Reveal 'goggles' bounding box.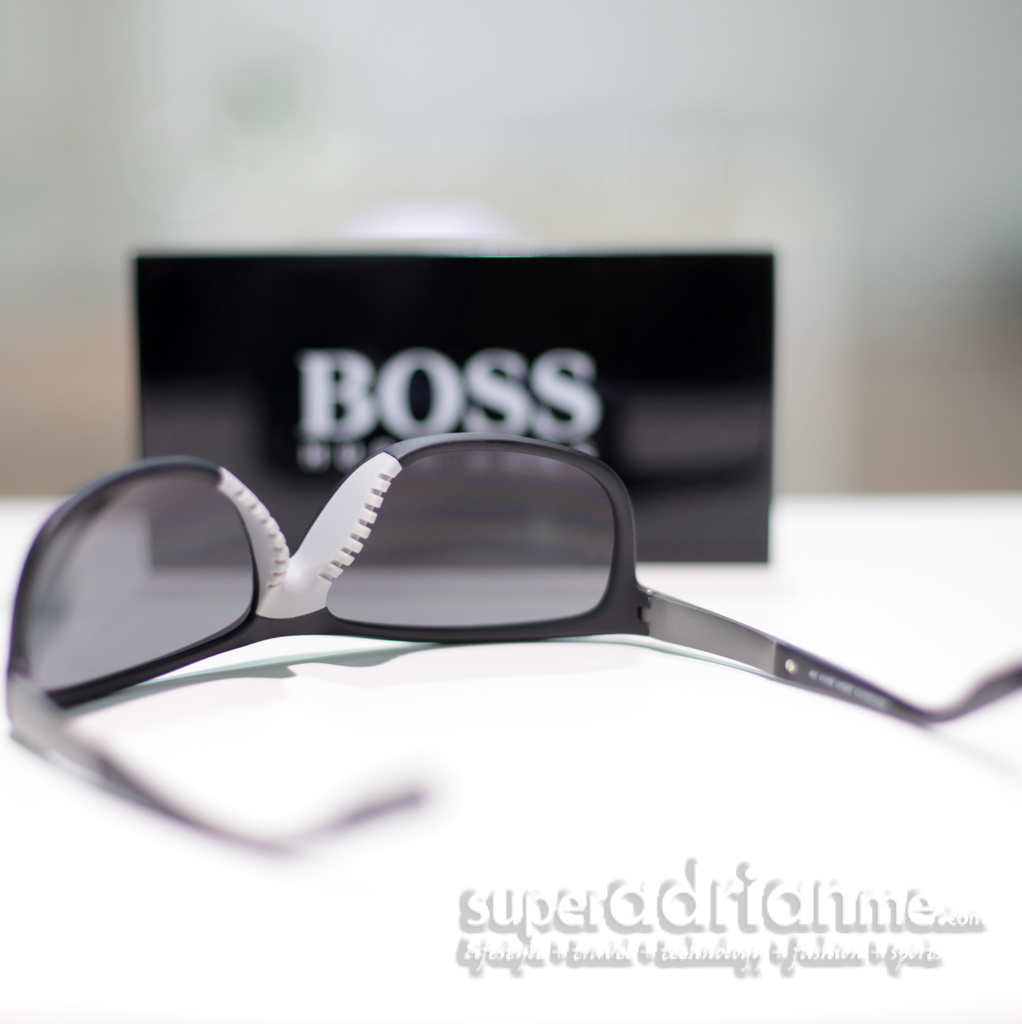
Revealed: <region>83, 436, 984, 801</region>.
